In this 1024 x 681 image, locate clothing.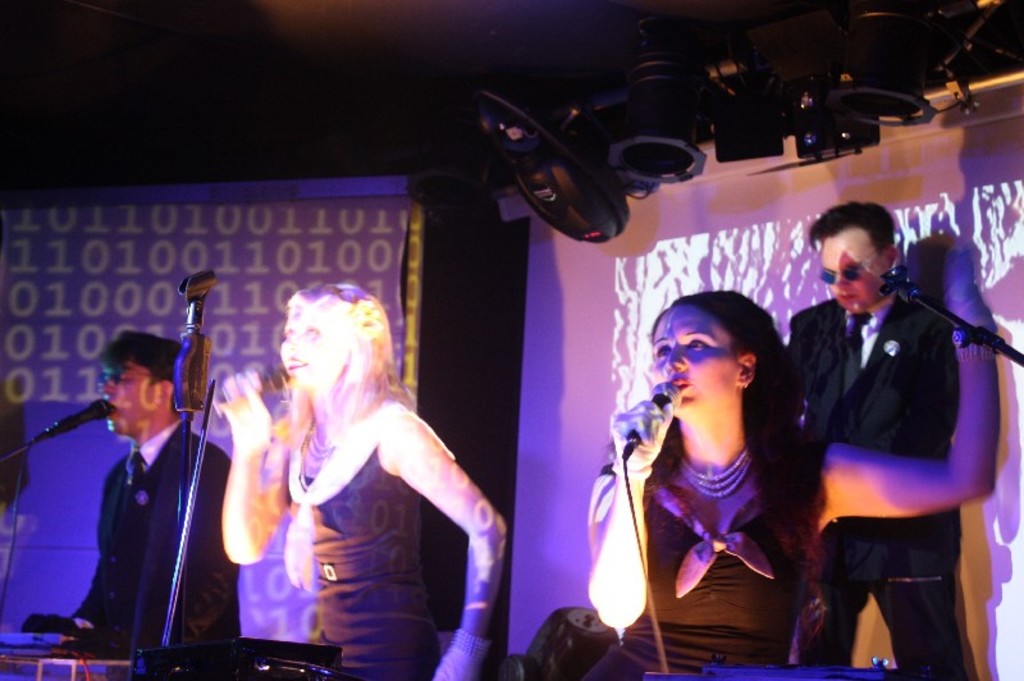
Bounding box: (left=788, top=297, right=956, bottom=675).
